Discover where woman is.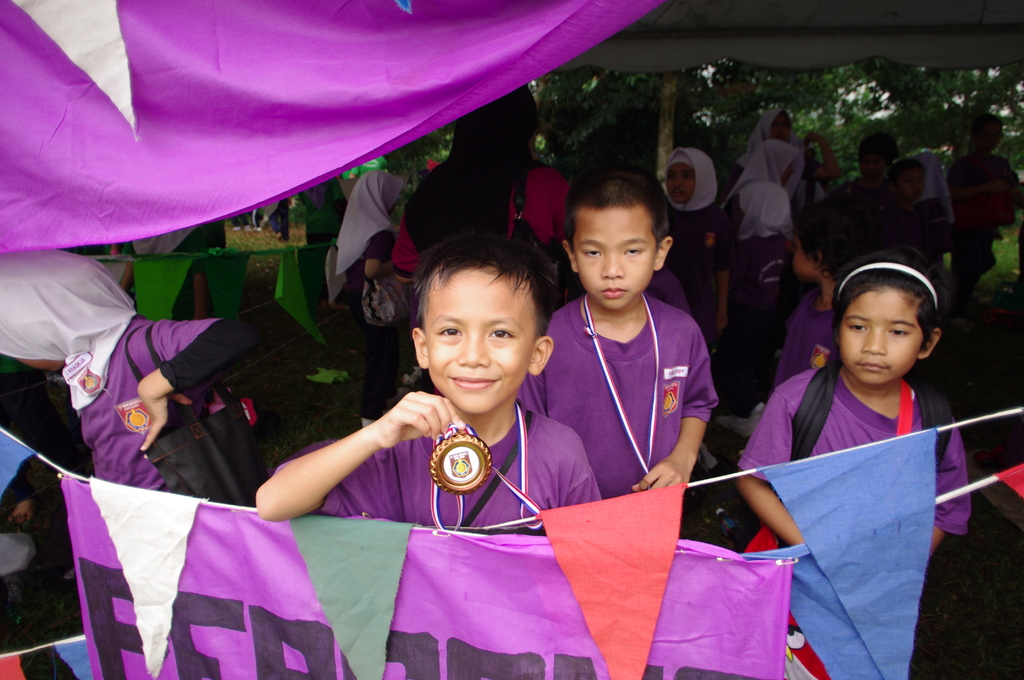
Discovered at (left=387, top=81, right=561, bottom=279).
